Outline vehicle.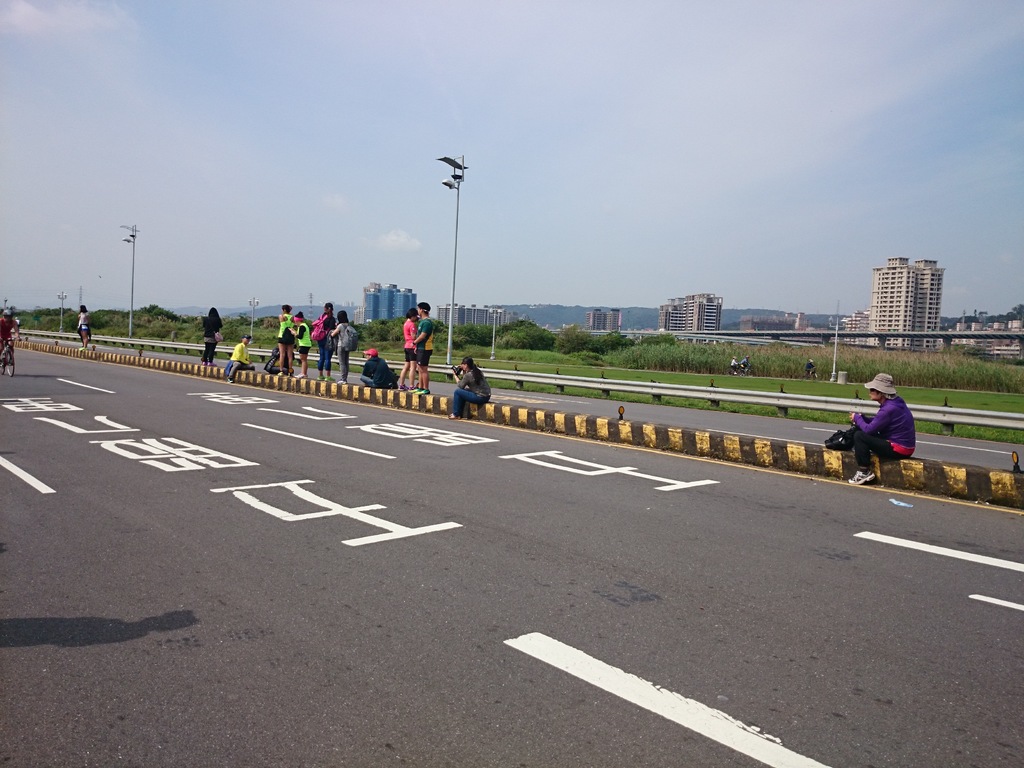
Outline: [left=0, top=323, right=18, bottom=374].
